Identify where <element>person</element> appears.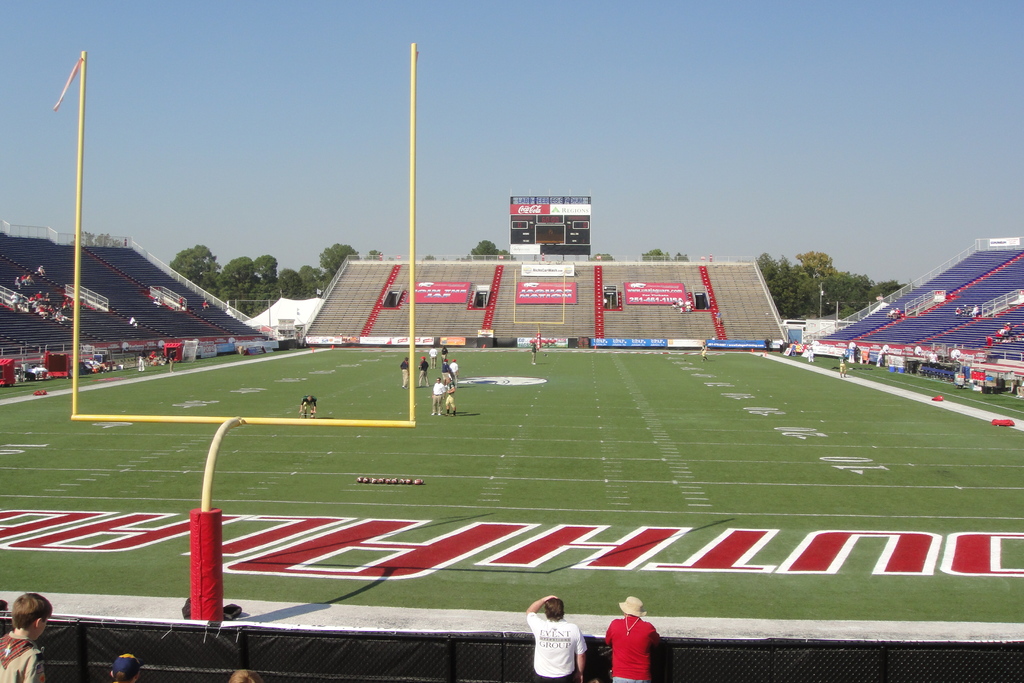
Appears at rect(442, 352, 449, 383).
